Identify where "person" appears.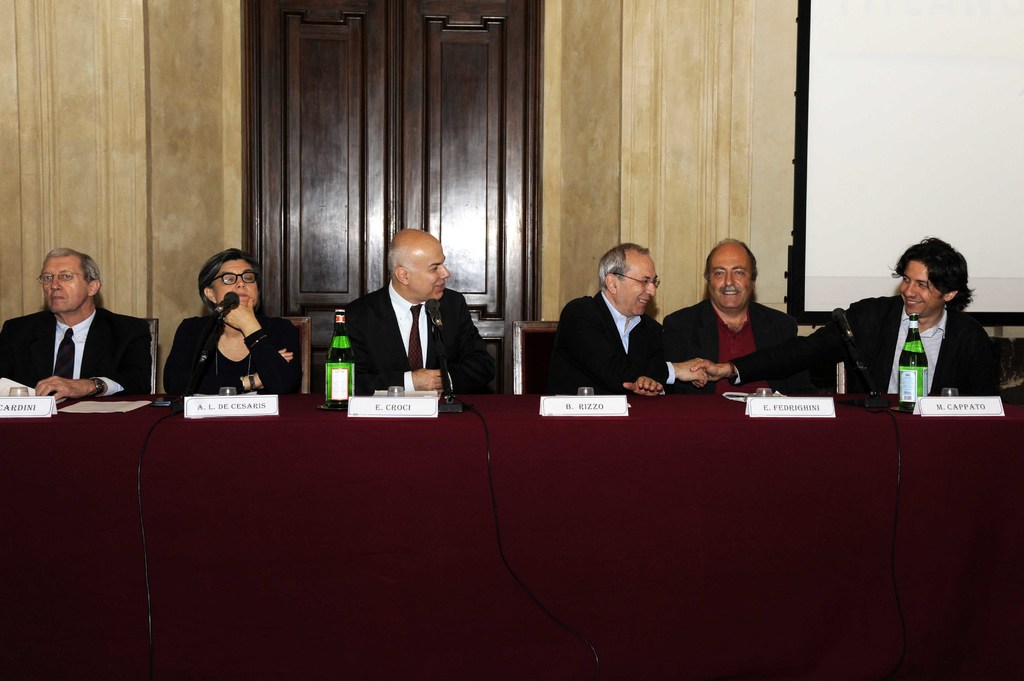
Appears at x1=343, y1=228, x2=494, y2=392.
